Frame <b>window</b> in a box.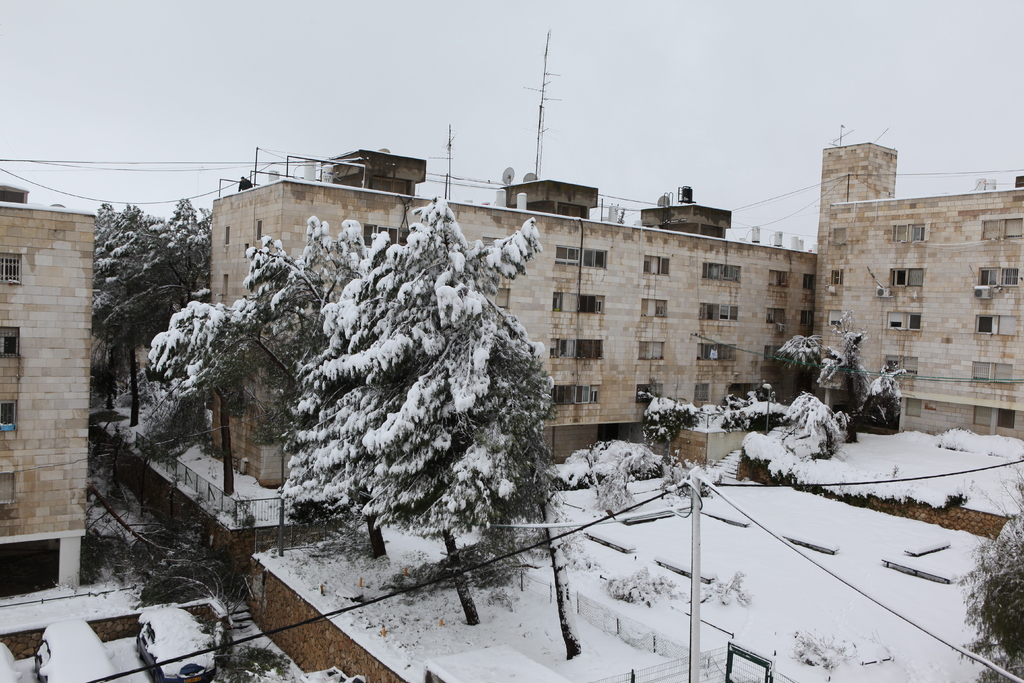
detection(885, 313, 918, 336).
